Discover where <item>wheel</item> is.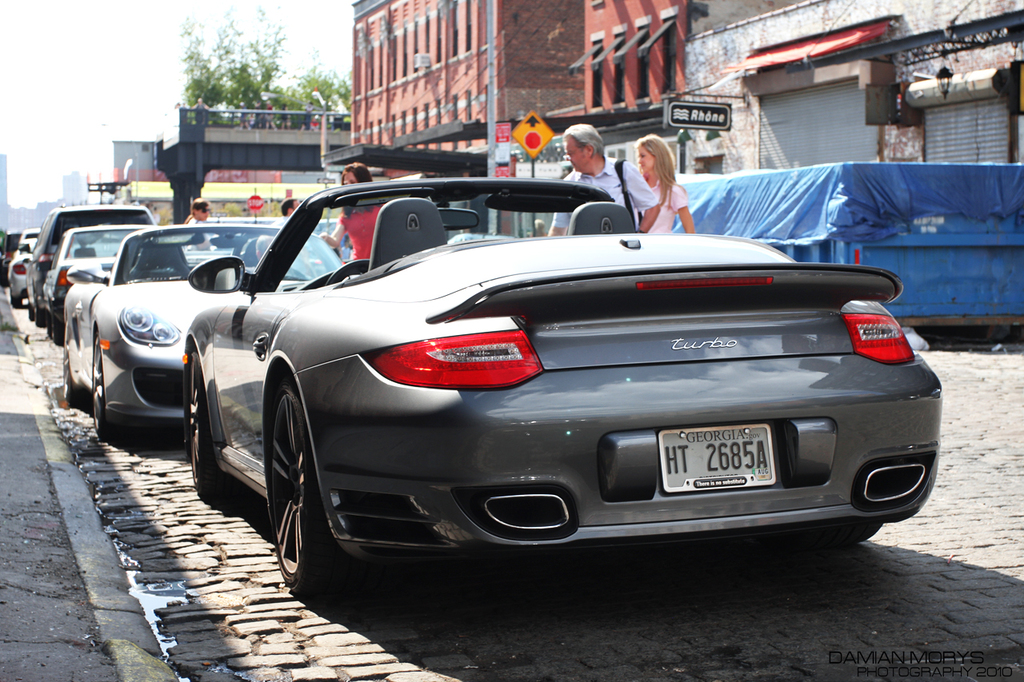
Discovered at pyautogui.locateOnScreen(92, 334, 153, 446).
